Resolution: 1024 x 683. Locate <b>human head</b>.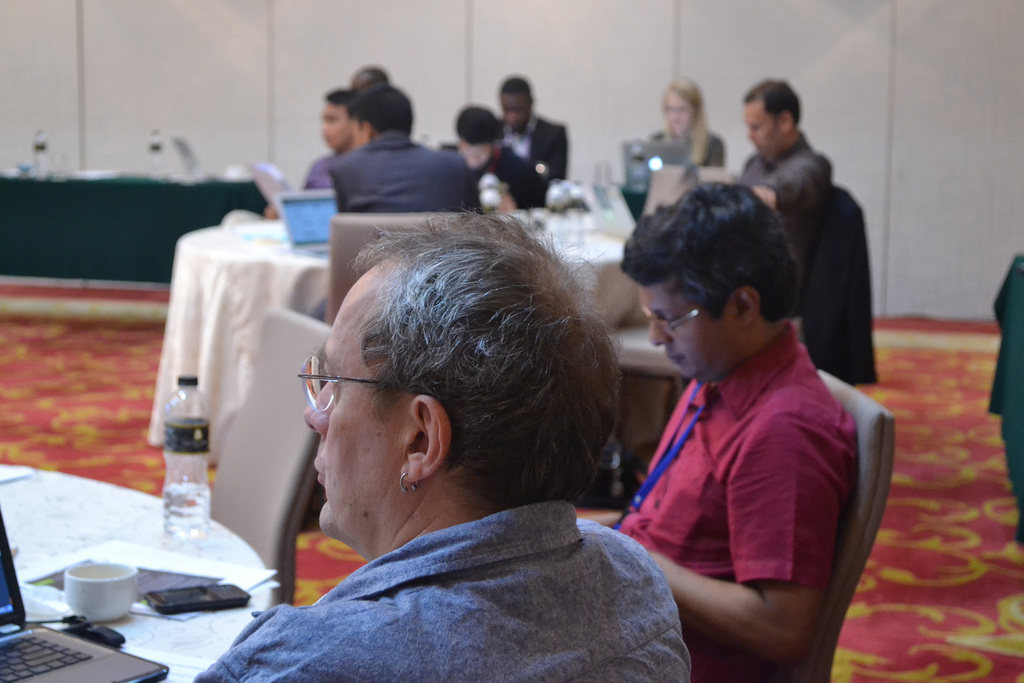
box=[268, 218, 563, 563].
